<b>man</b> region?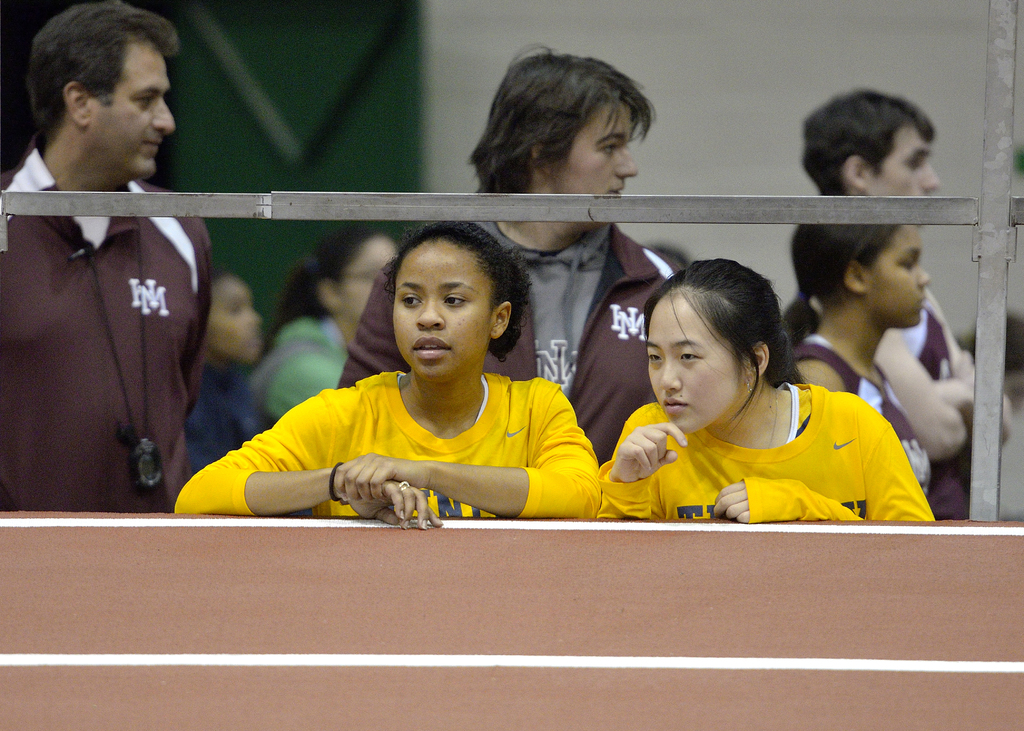
crop(336, 42, 689, 472)
